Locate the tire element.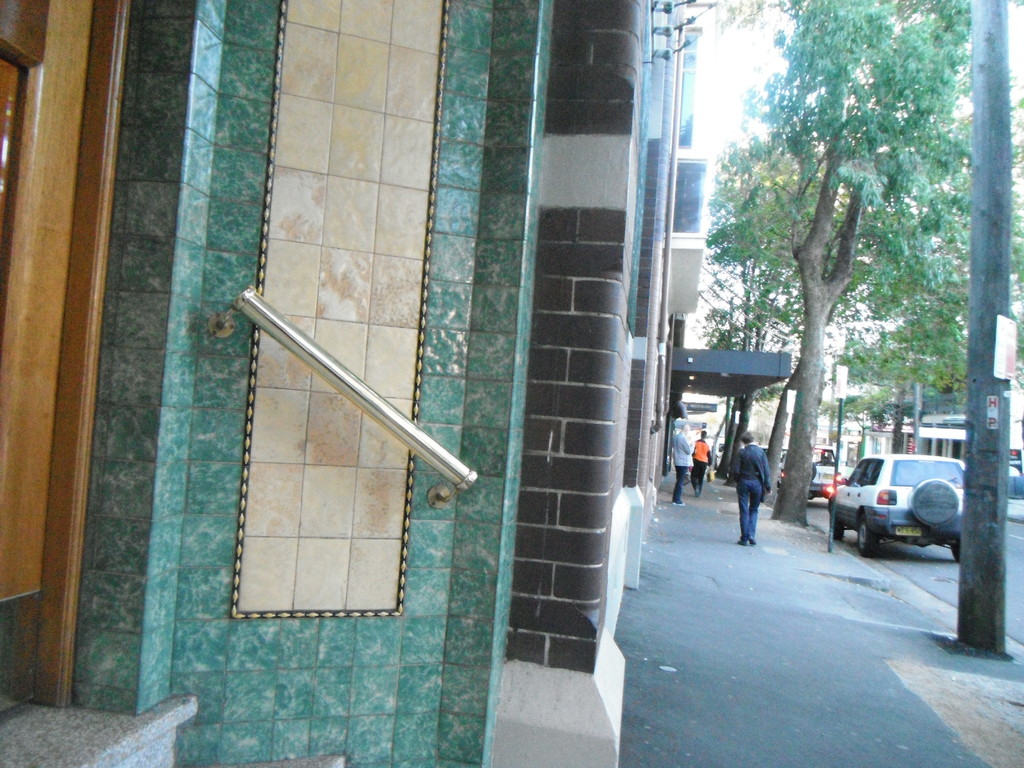
Element bbox: 951/545/961/561.
